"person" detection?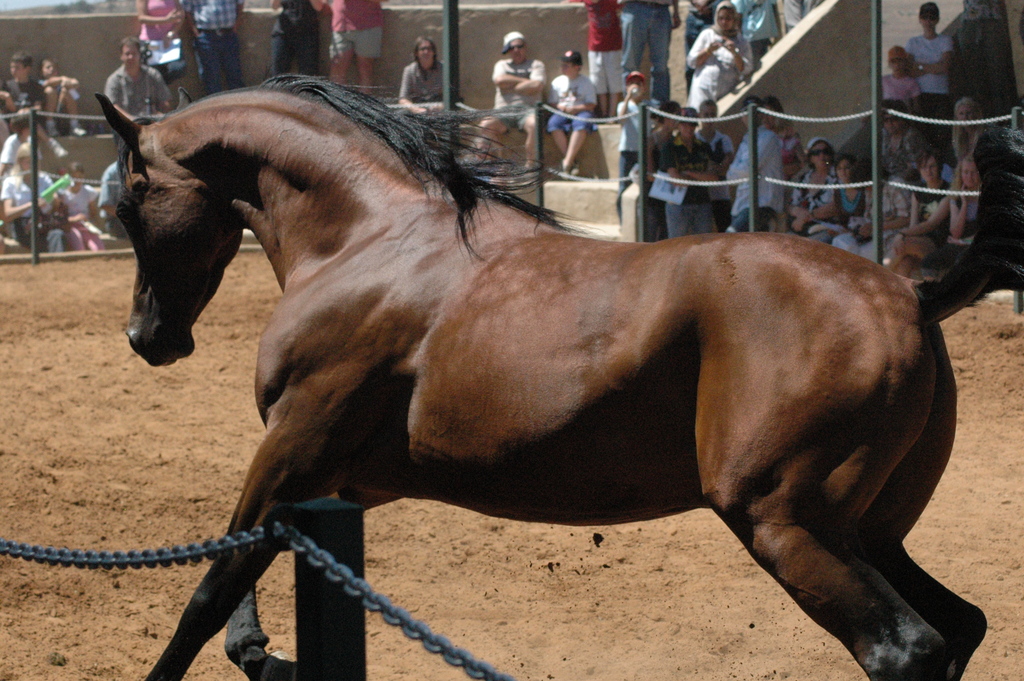
box(836, 151, 870, 250)
